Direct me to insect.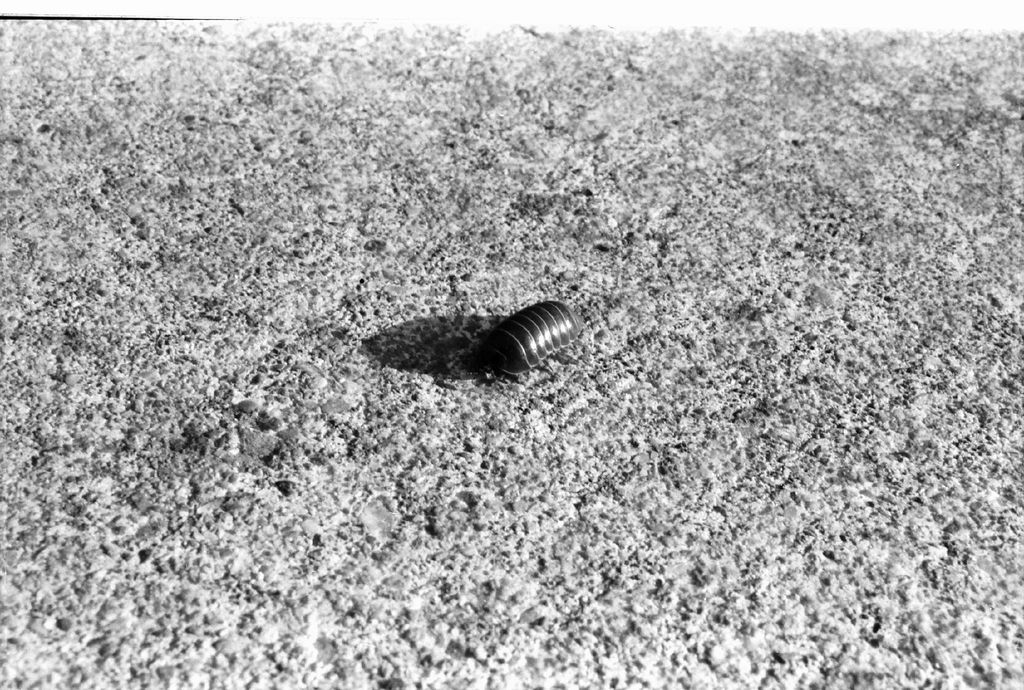
Direction: 479, 300, 582, 378.
